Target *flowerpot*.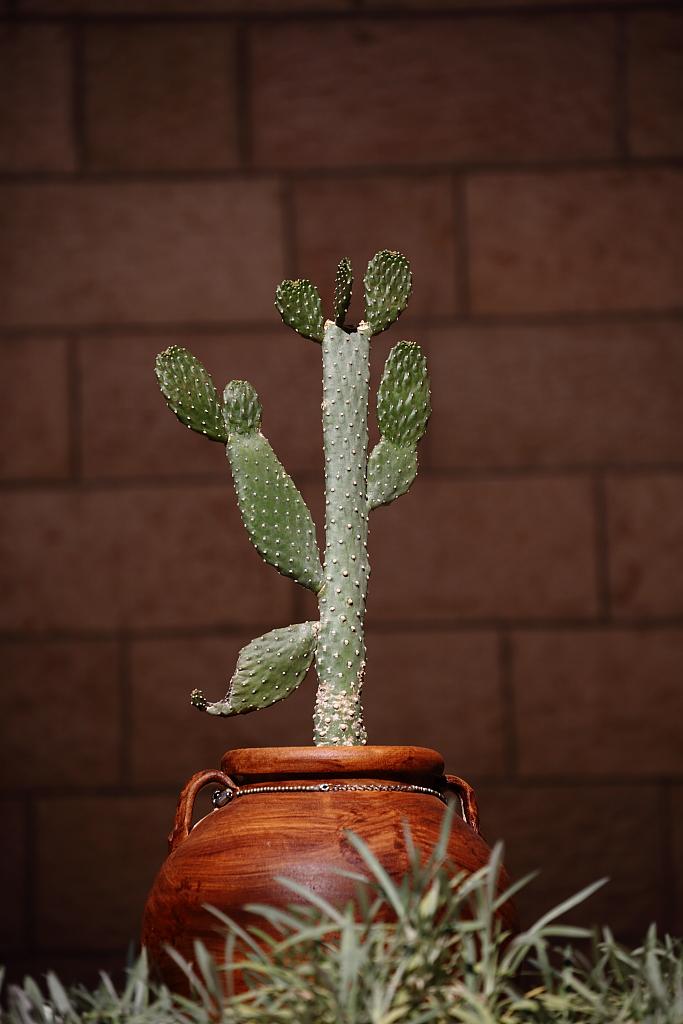
Target region: (x1=128, y1=746, x2=508, y2=1023).
